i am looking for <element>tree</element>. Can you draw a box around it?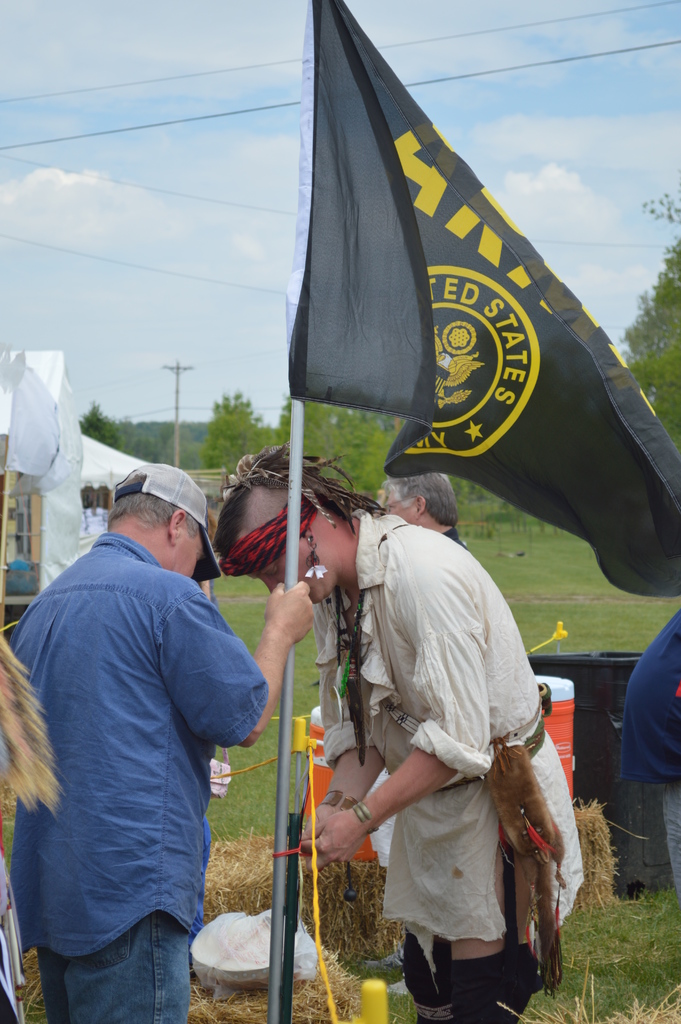
Sure, the bounding box is {"x1": 603, "y1": 200, "x2": 680, "y2": 459}.
